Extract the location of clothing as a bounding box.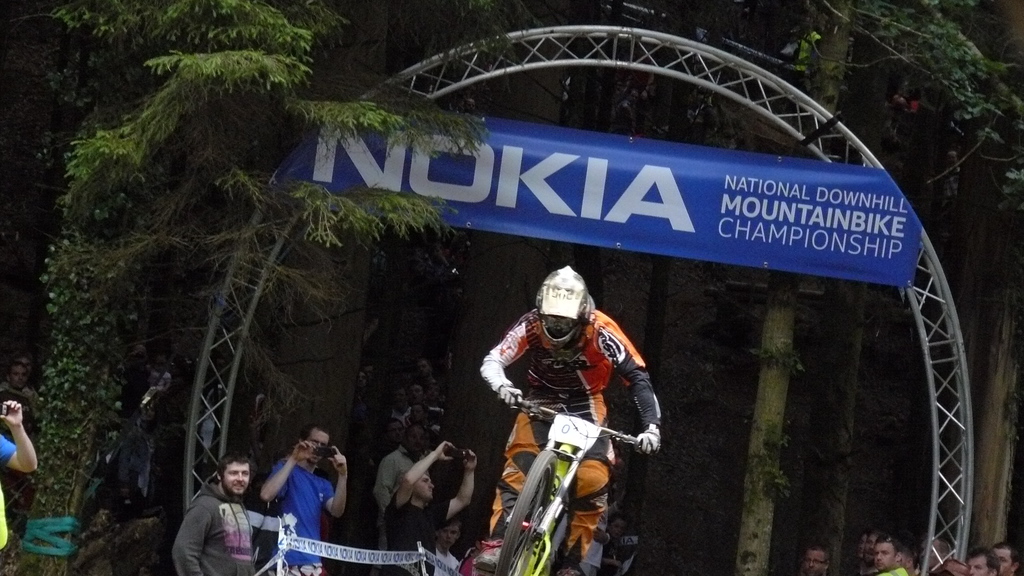
(x1=382, y1=495, x2=456, y2=569).
